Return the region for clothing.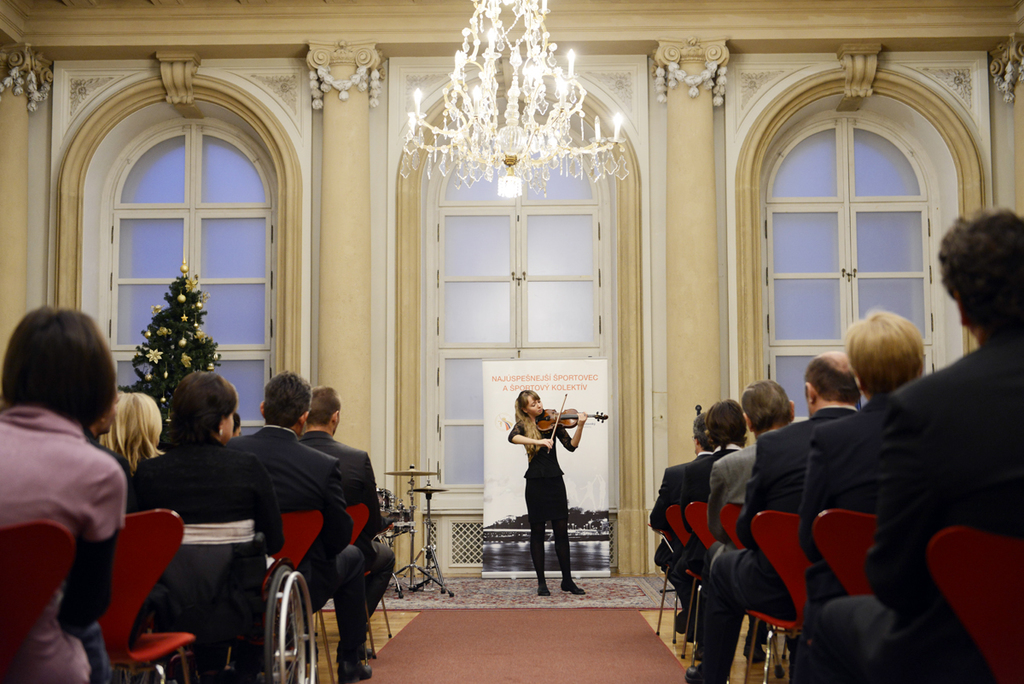
(left=813, top=333, right=1022, bottom=673).
